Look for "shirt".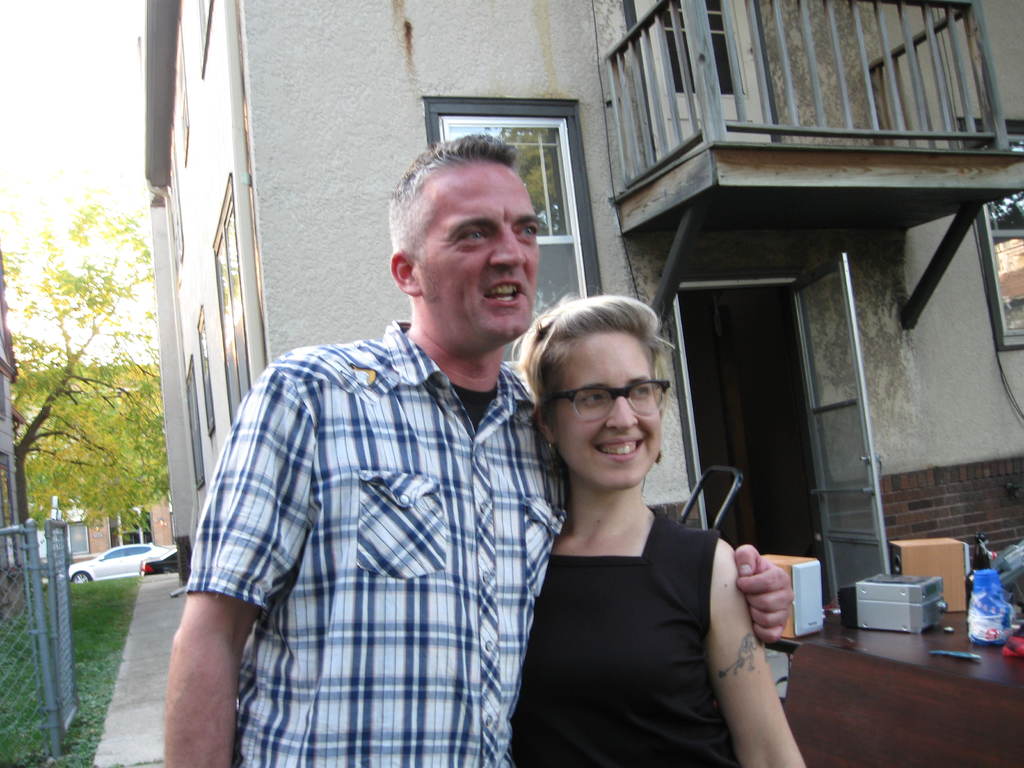
Found: bbox=(189, 262, 543, 717).
